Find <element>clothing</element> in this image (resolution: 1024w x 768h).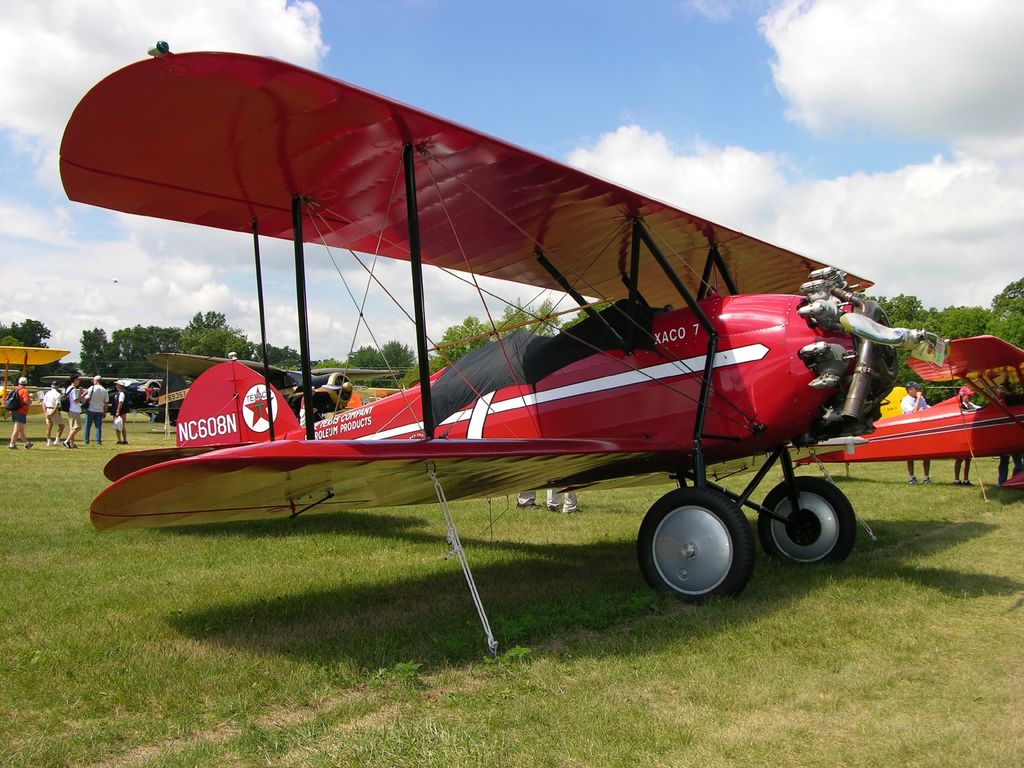
<region>904, 397, 932, 416</region>.
